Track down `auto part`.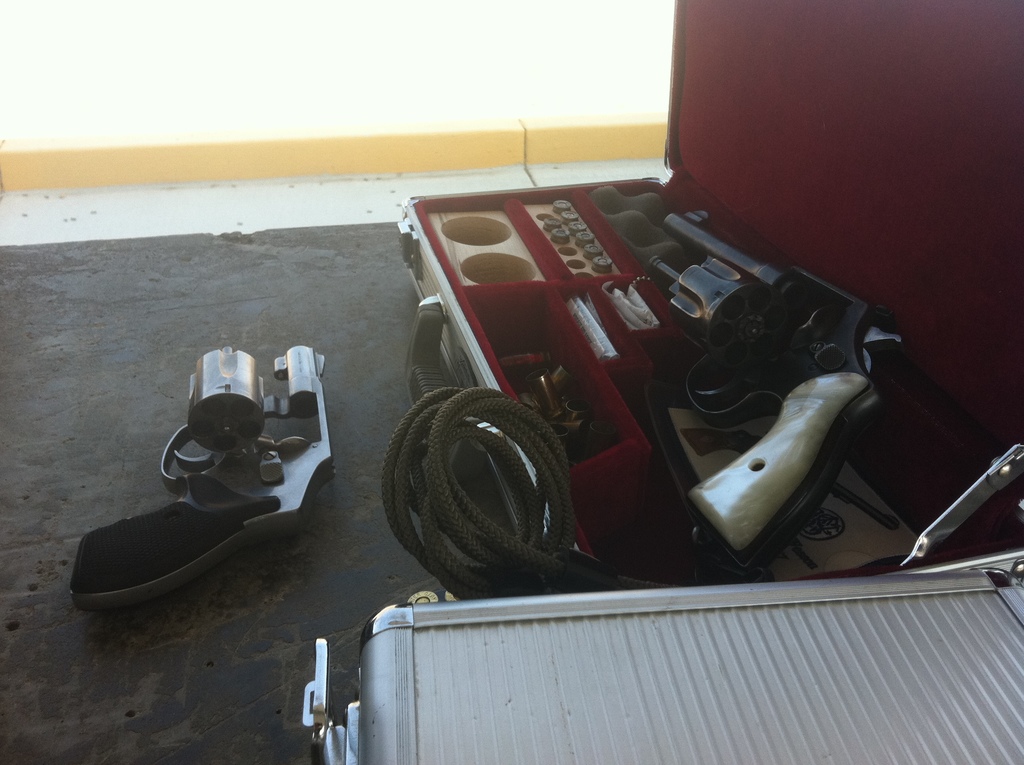
Tracked to BBox(381, 382, 669, 598).
